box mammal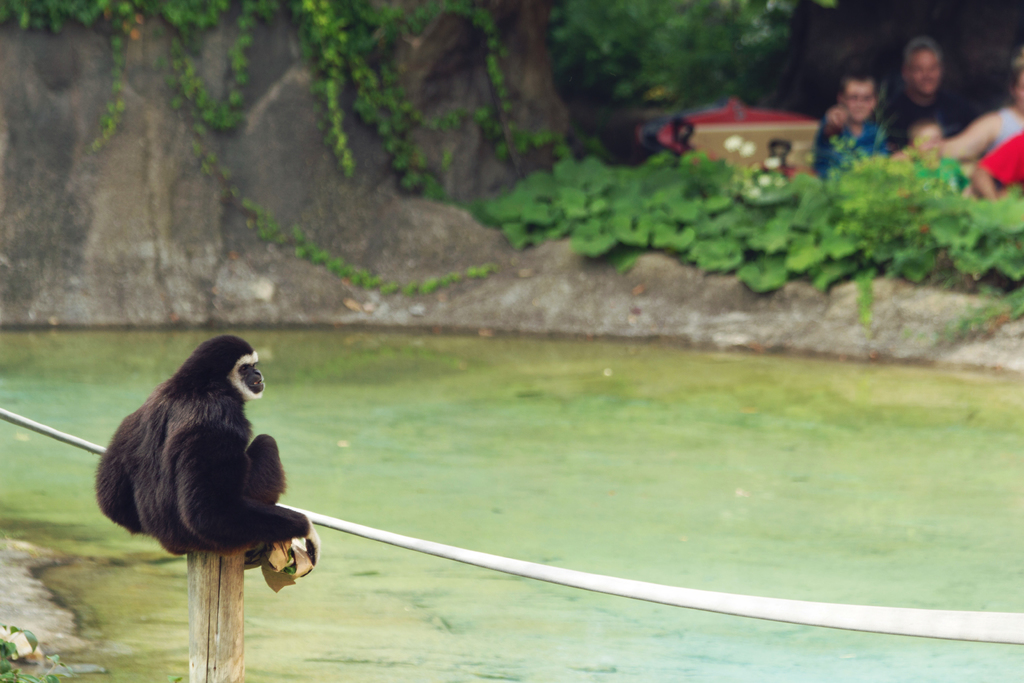
crop(904, 117, 970, 195)
